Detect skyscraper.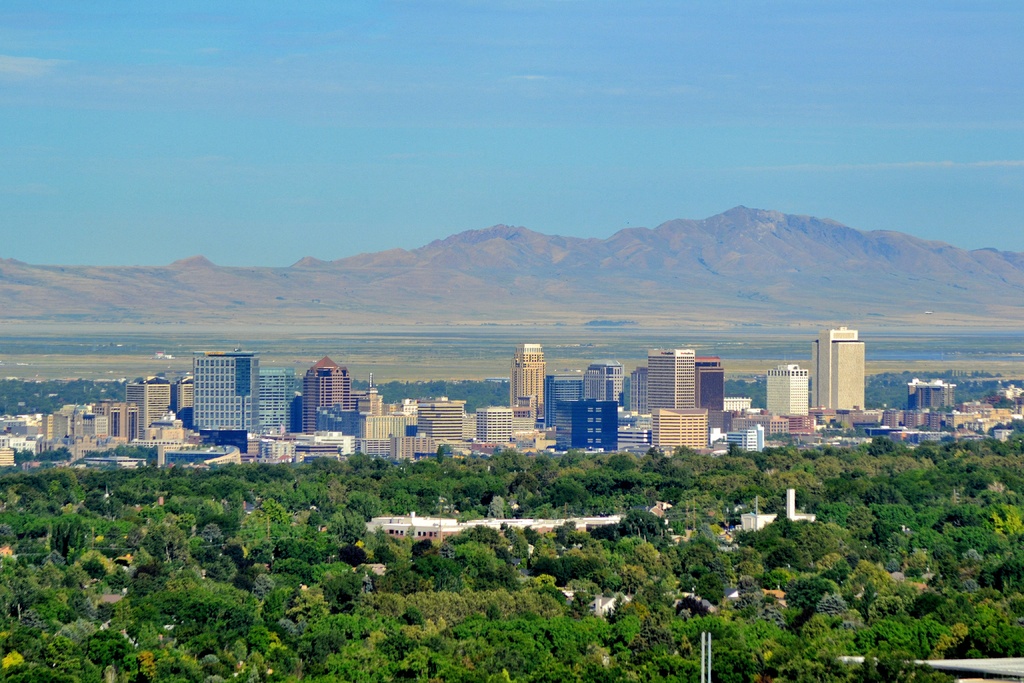
Detected at x1=808 y1=324 x2=867 y2=413.
